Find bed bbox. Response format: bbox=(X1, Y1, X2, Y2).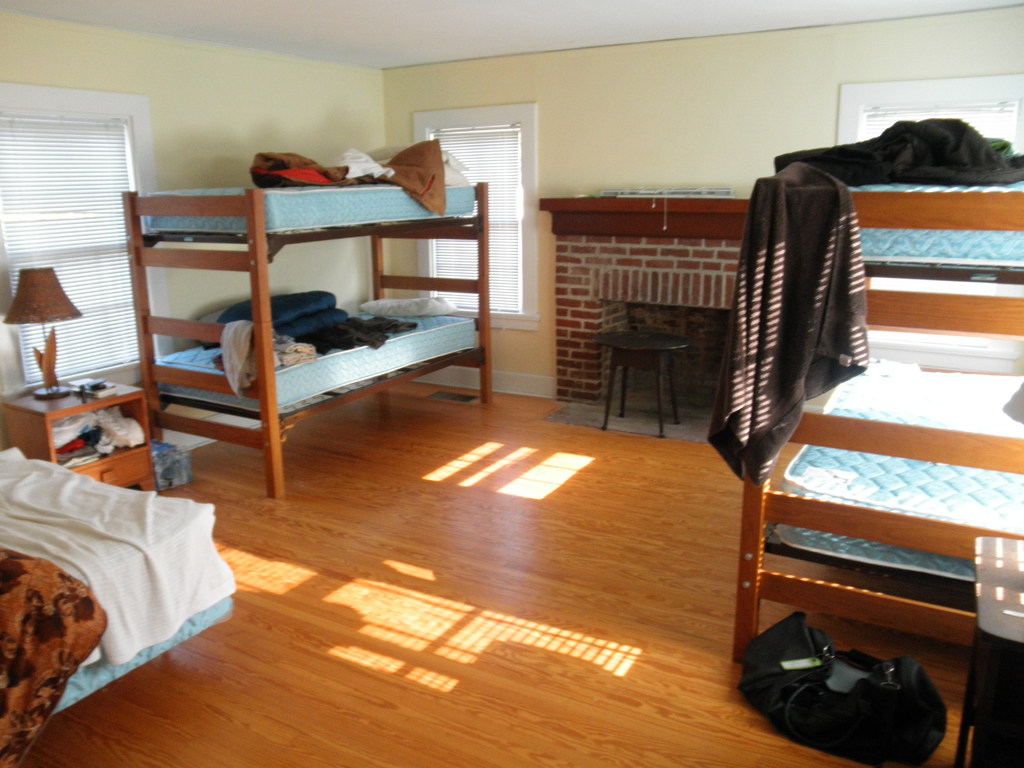
bbox=(732, 108, 1023, 668).
